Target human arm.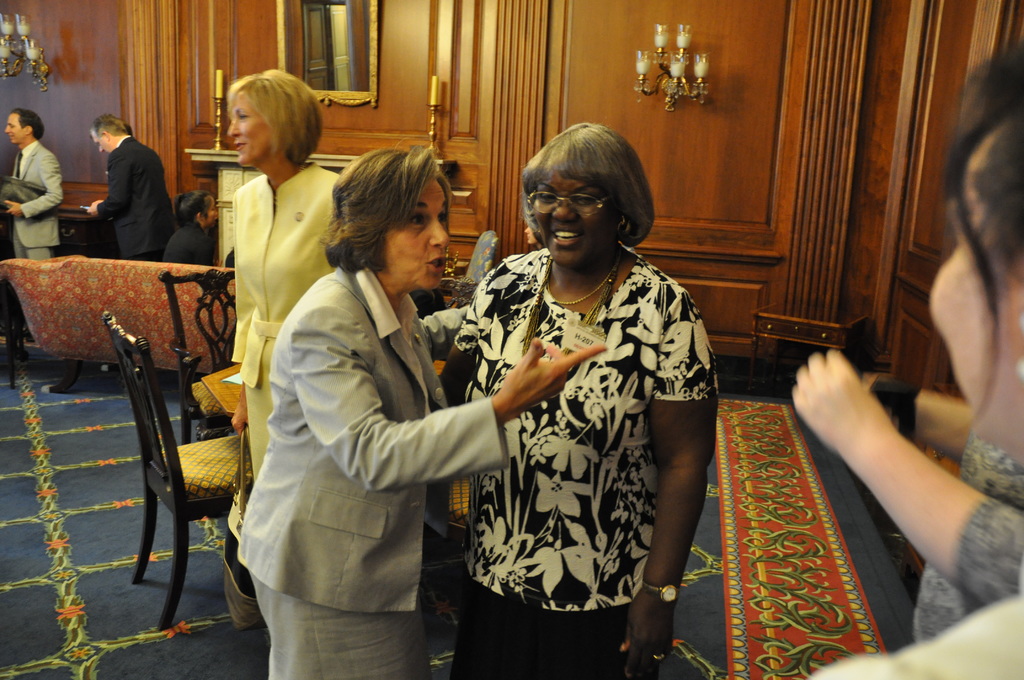
Target region: (410, 291, 491, 362).
